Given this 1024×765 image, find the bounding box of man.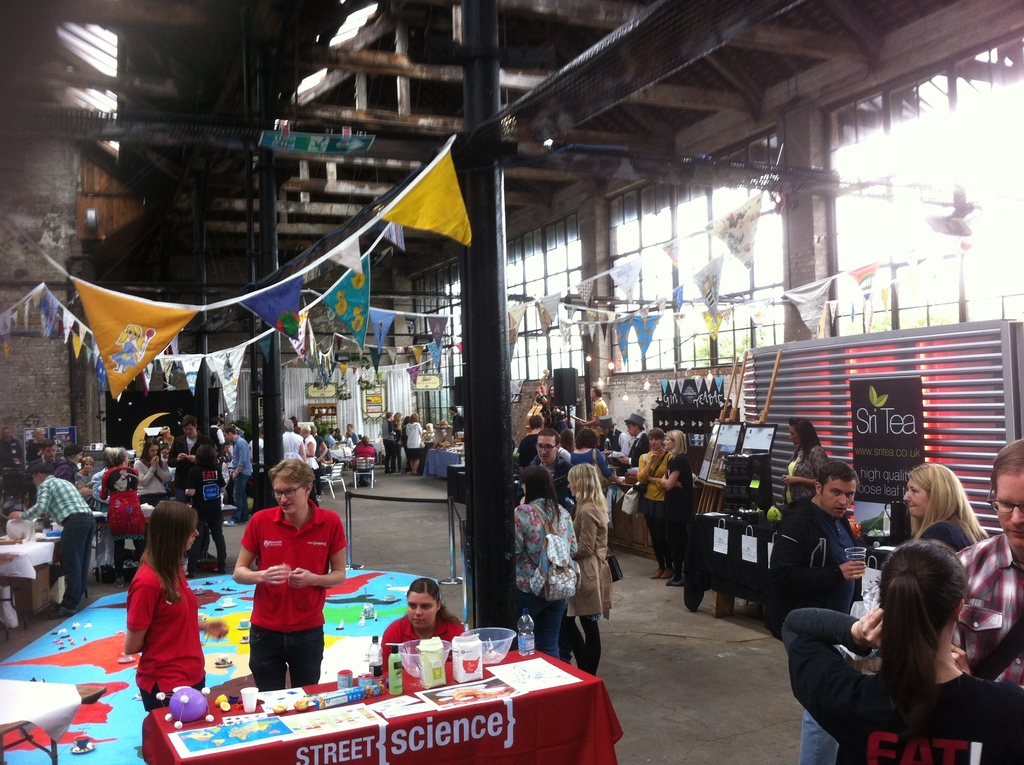
<bbox>762, 462, 873, 764</bbox>.
